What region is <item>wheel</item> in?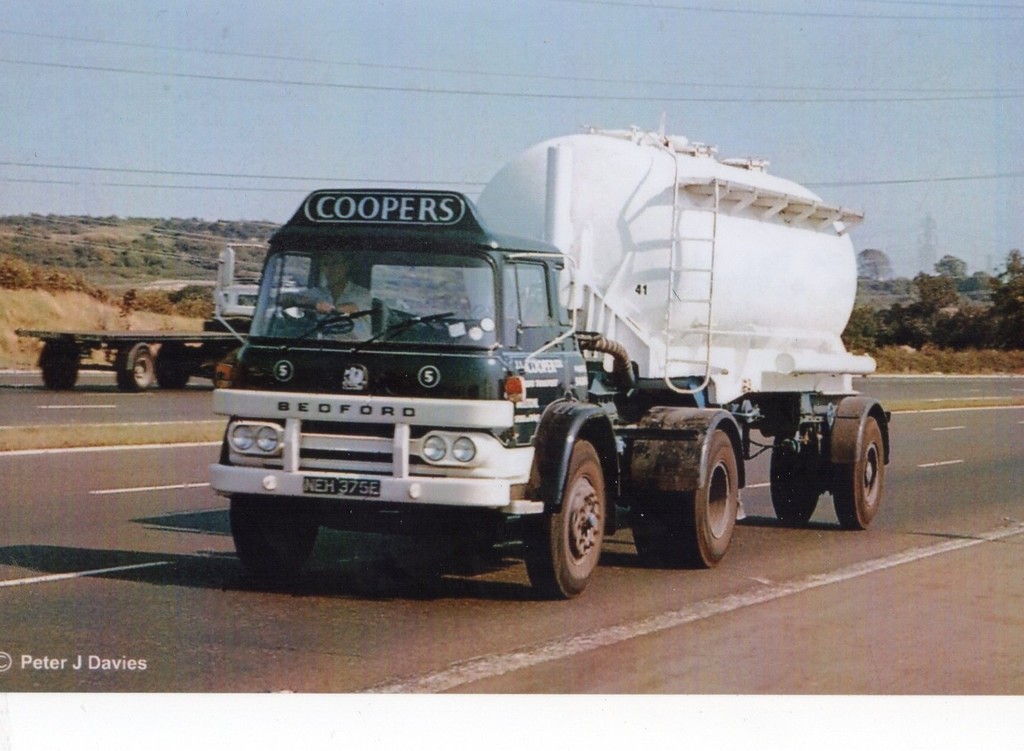
select_region(833, 418, 883, 533).
